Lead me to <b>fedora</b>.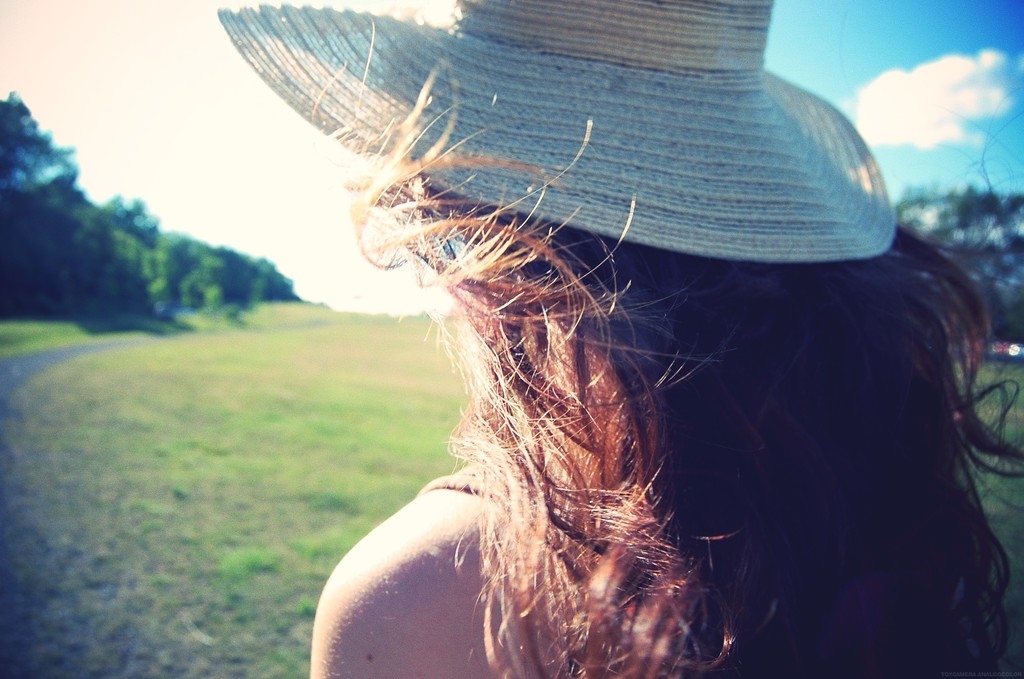
Lead to (217, 0, 898, 271).
